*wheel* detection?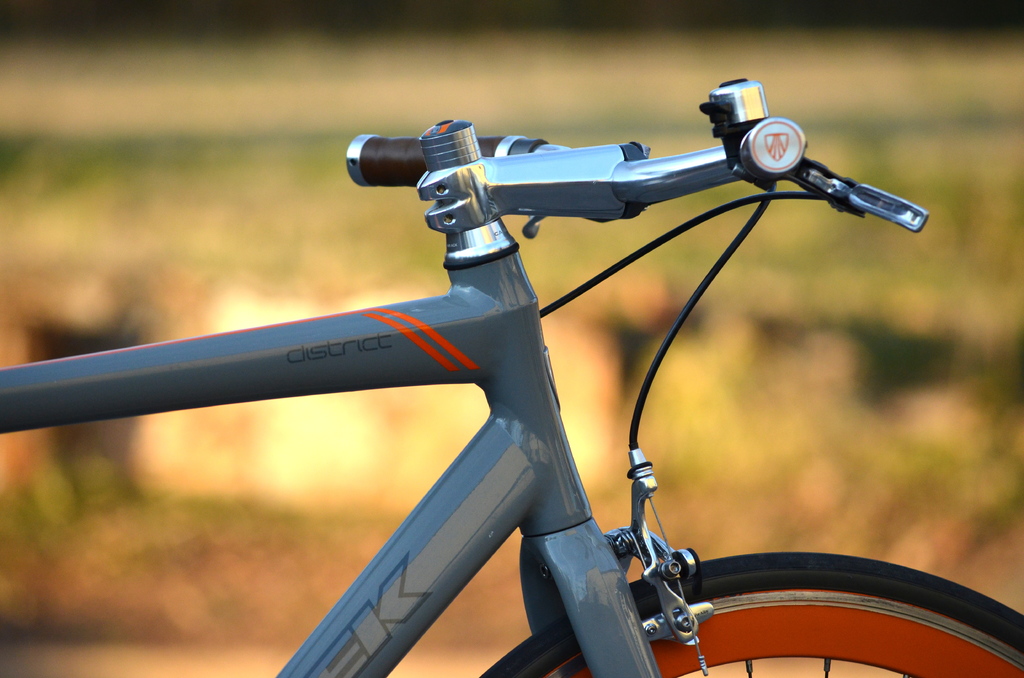
<box>483,555,1023,677</box>
